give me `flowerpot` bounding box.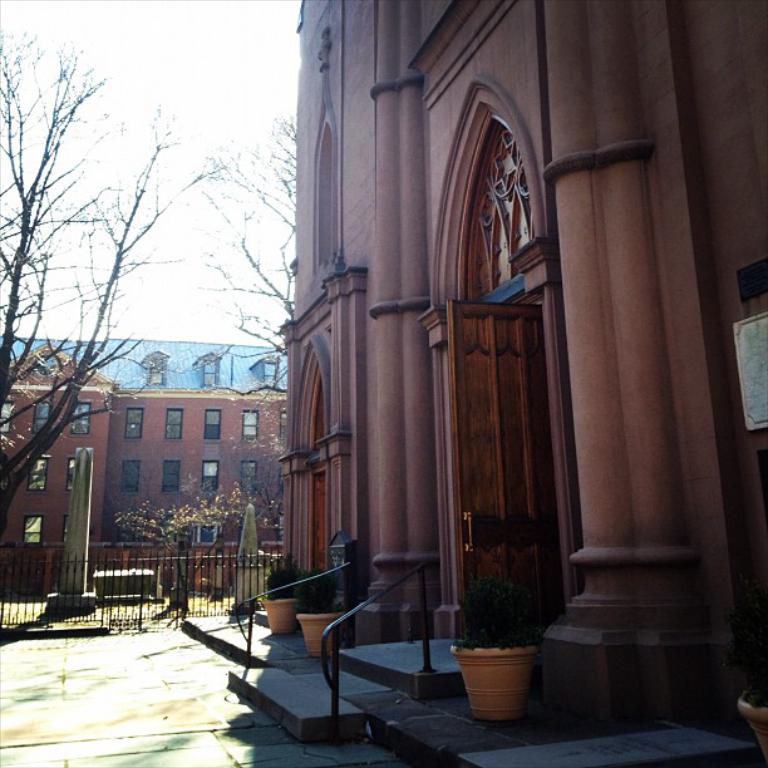
<bbox>295, 609, 345, 658</bbox>.
